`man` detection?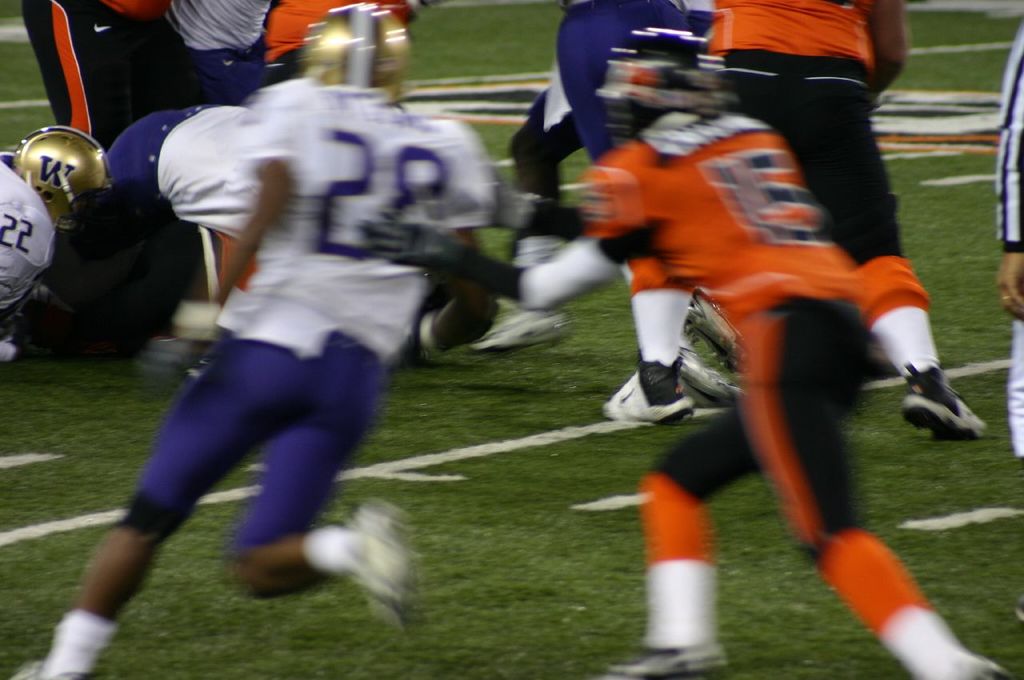
(578, 27, 1013, 679)
